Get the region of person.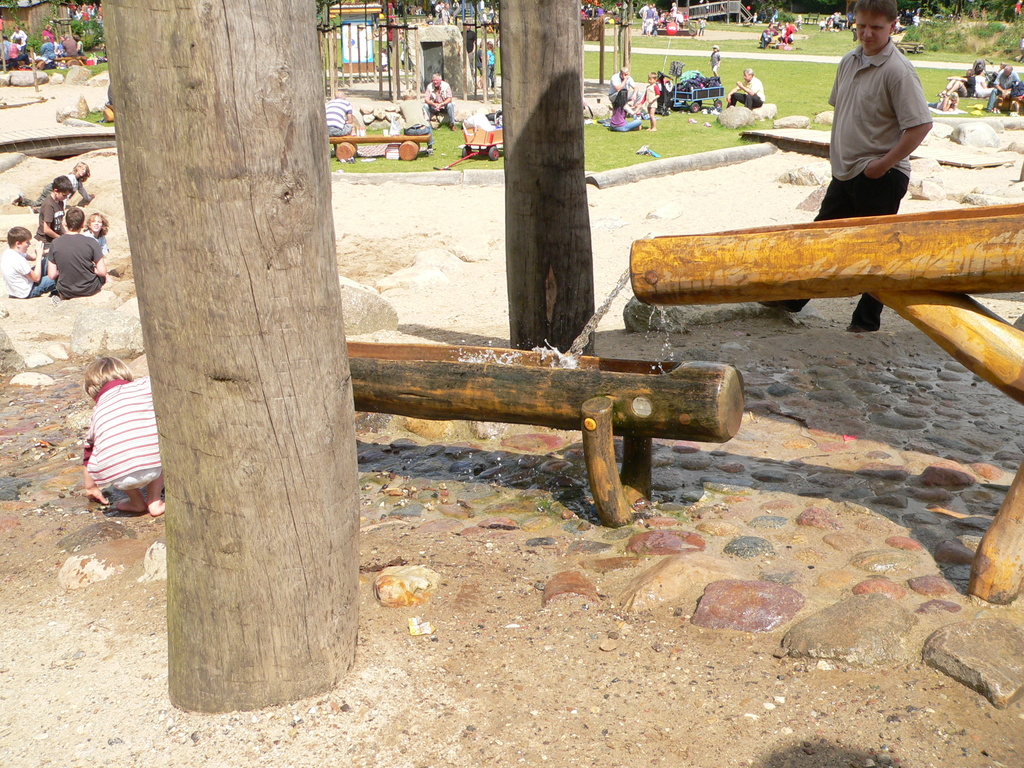
box(82, 353, 160, 523).
